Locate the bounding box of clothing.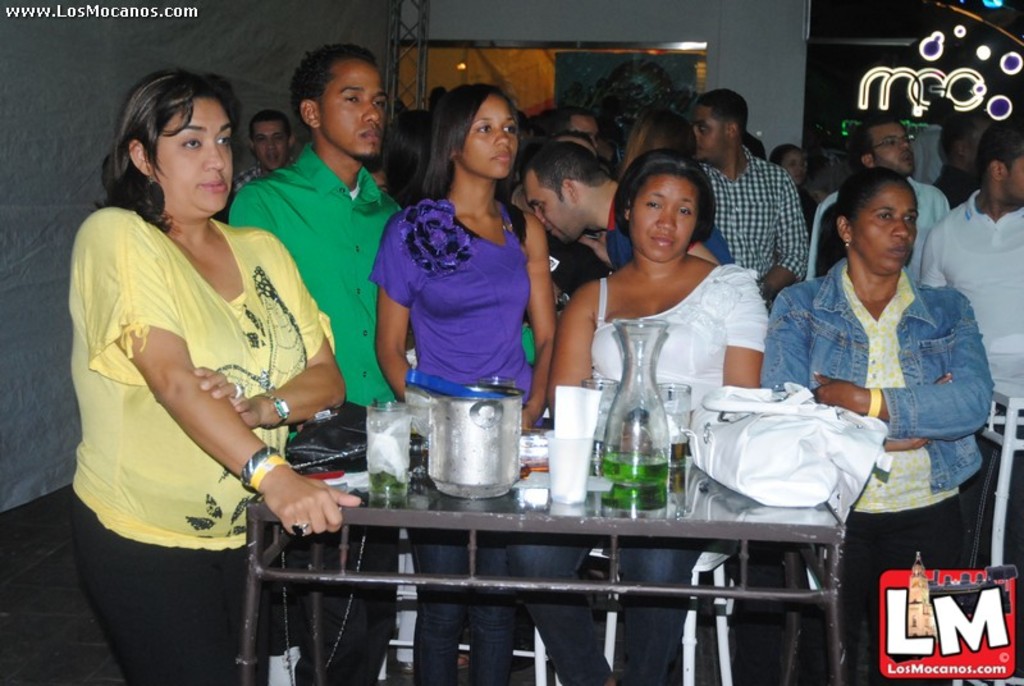
Bounding box: crop(695, 147, 801, 298).
